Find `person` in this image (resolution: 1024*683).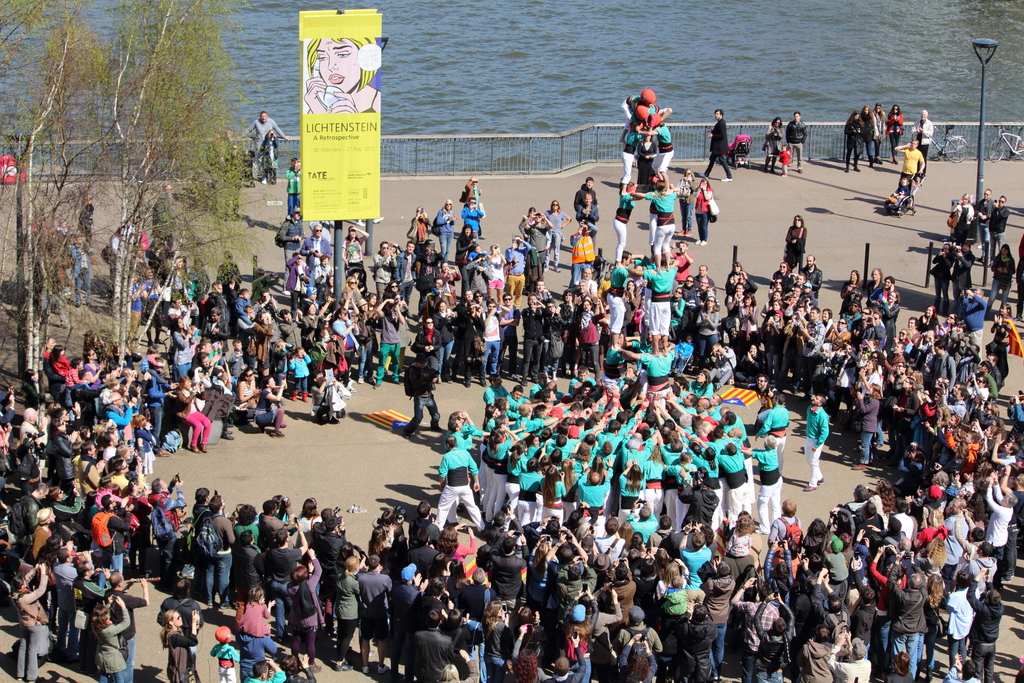
{"x1": 902, "y1": 136, "x2": 924, "y2": 186}.
